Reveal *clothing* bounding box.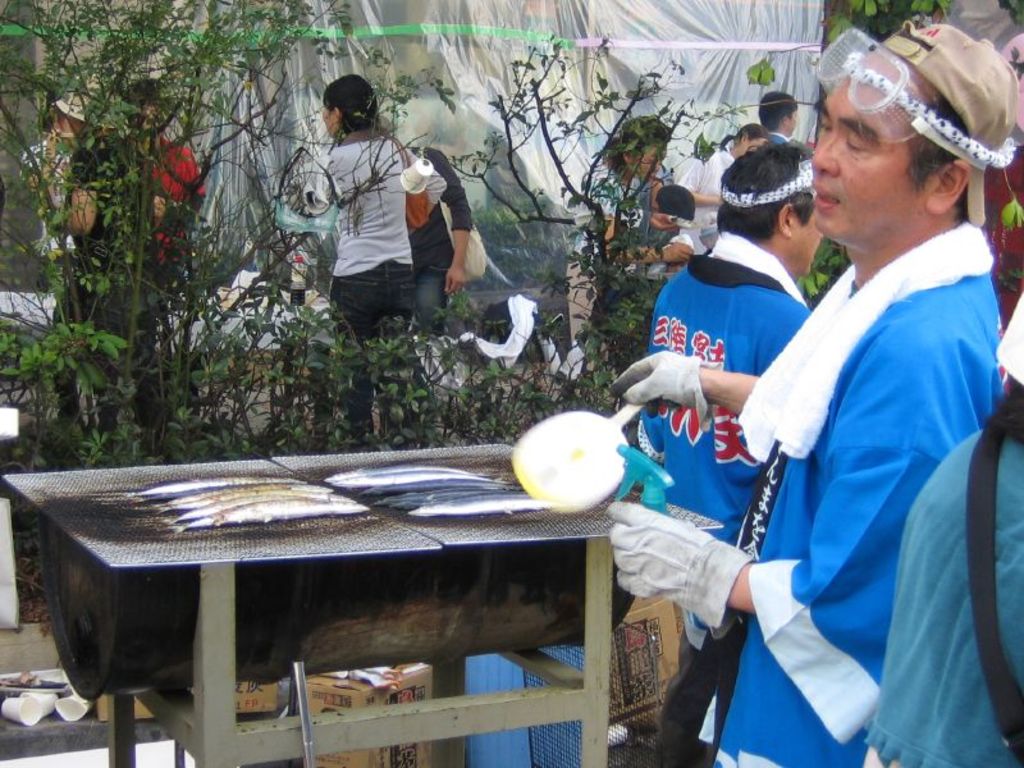
Revealed: bbox(412, 154, 474, 342).
